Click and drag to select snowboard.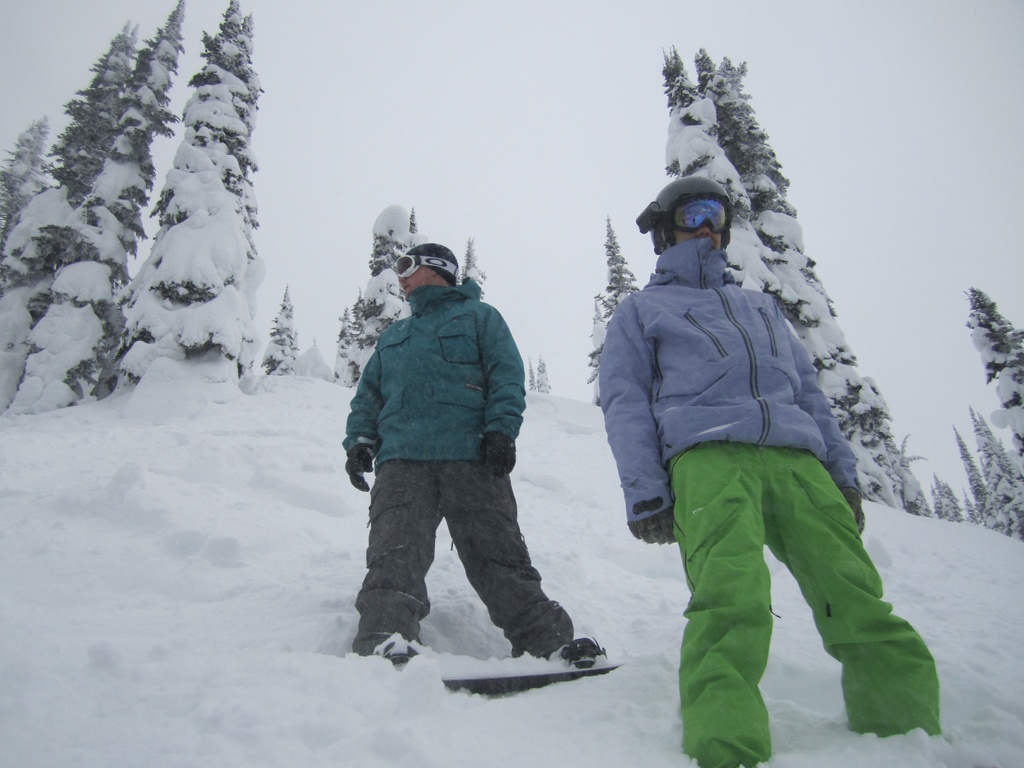
Selection: rect(433, 652, 628, 702).
